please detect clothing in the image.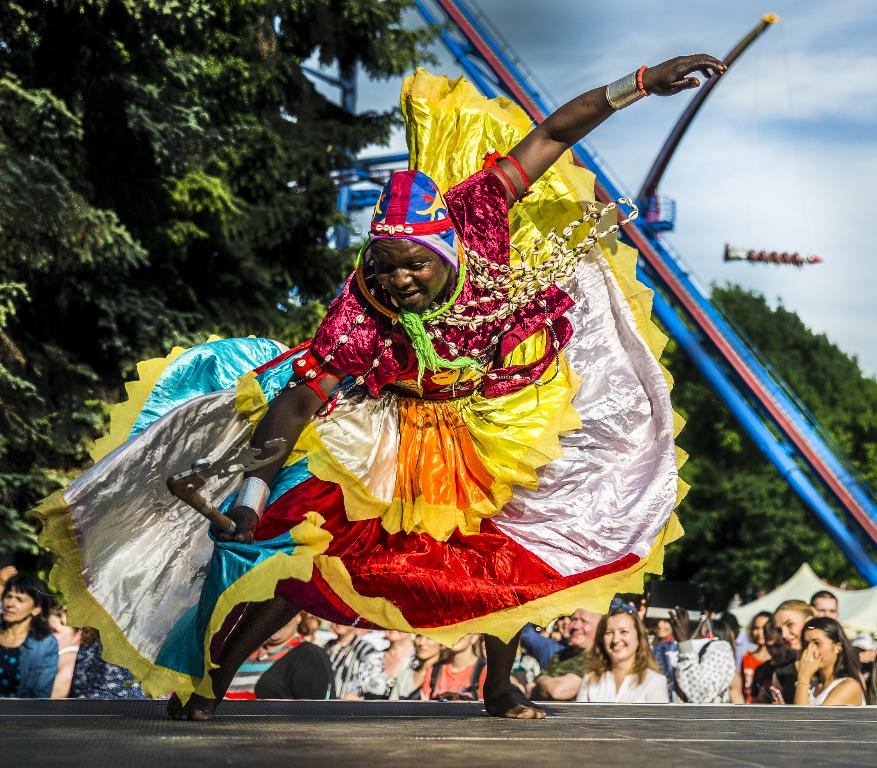
26:65:690:709.
